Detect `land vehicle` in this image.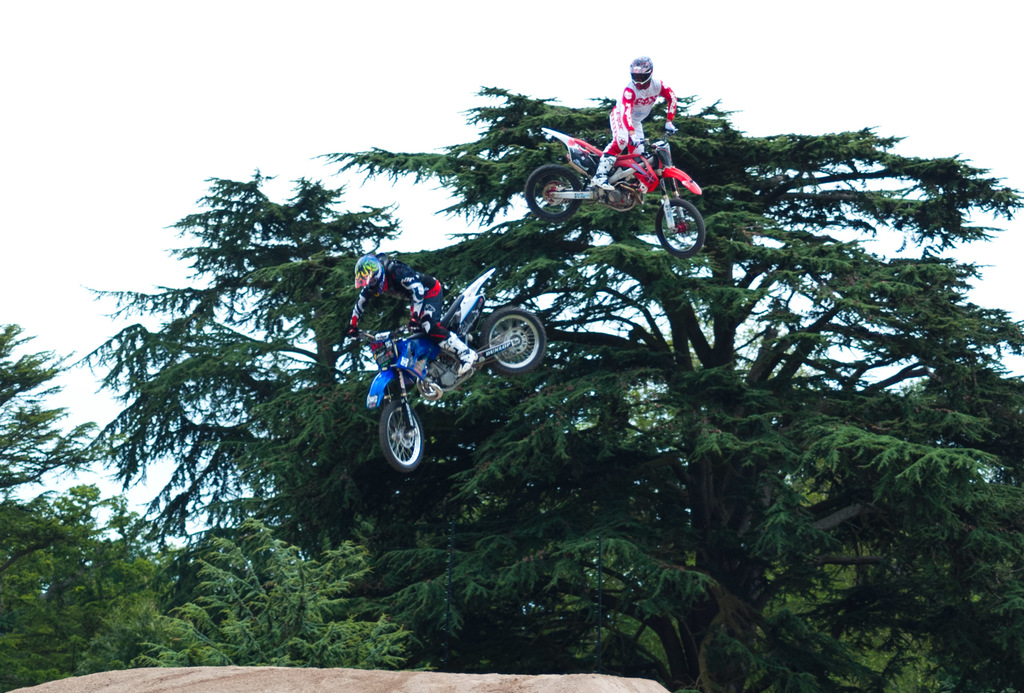
Detection: detection(353, 270, 551, 472).
